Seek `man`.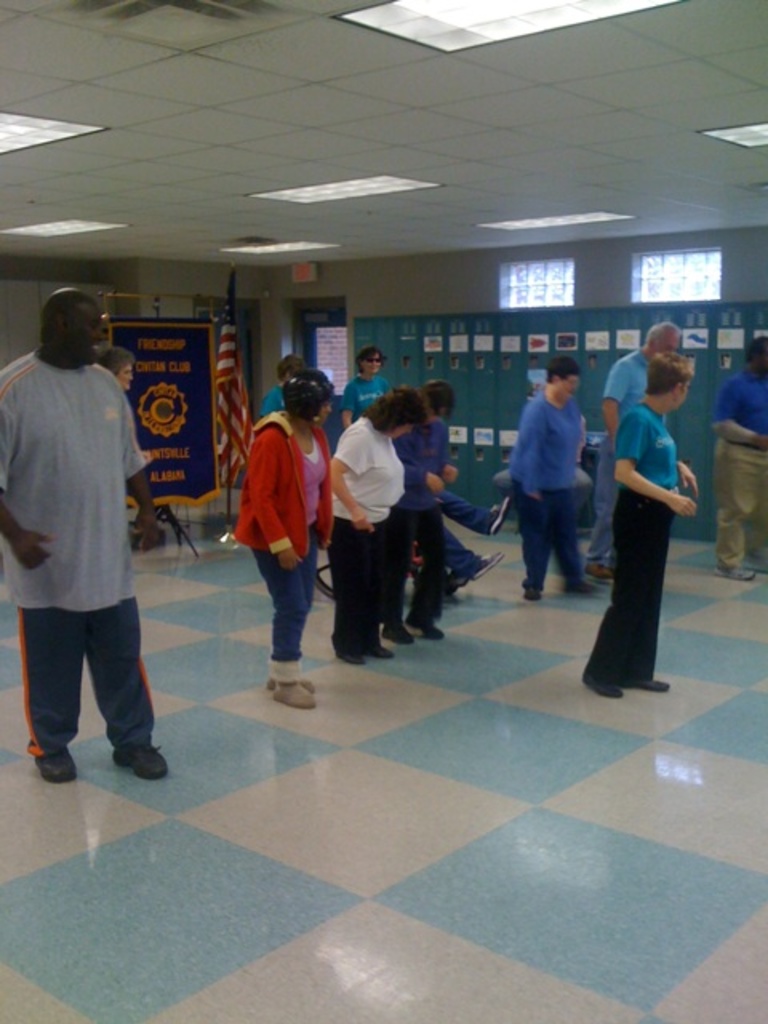
578,317,680,578.
